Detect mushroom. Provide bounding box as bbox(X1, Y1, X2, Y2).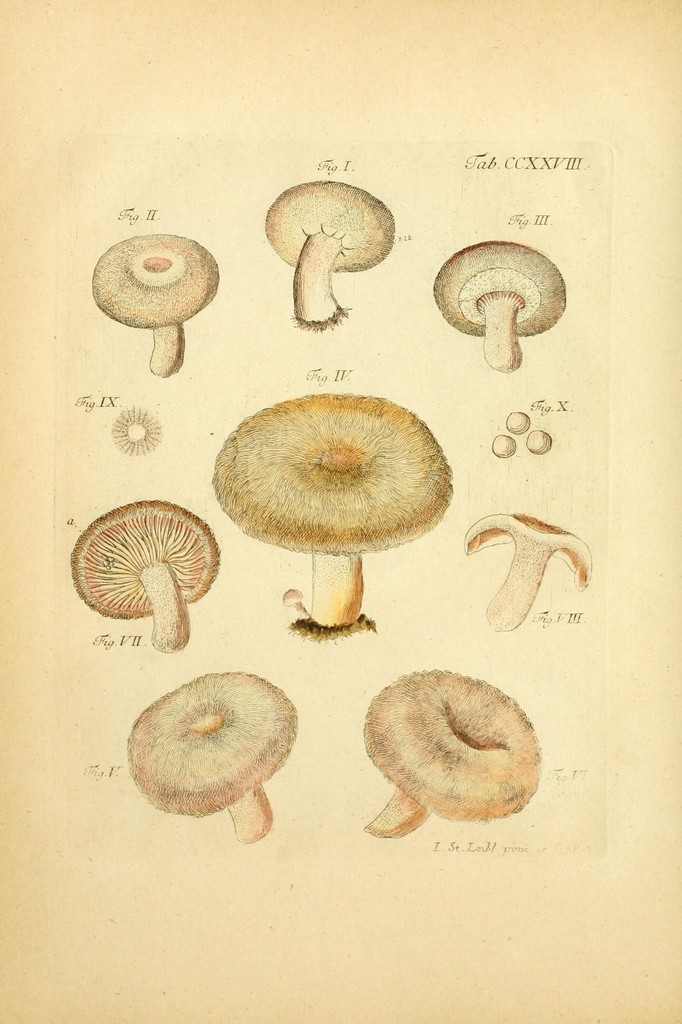
bbox(123, 665, 298, 845).
